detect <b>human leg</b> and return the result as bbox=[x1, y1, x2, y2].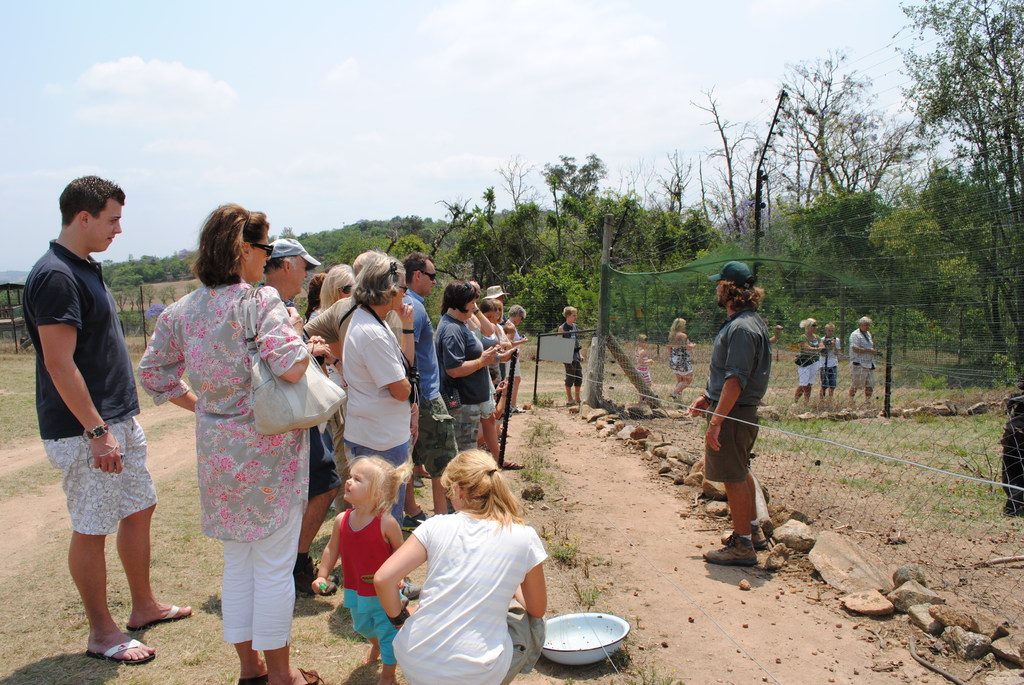
bbox=[246, 418, 316, 684].
